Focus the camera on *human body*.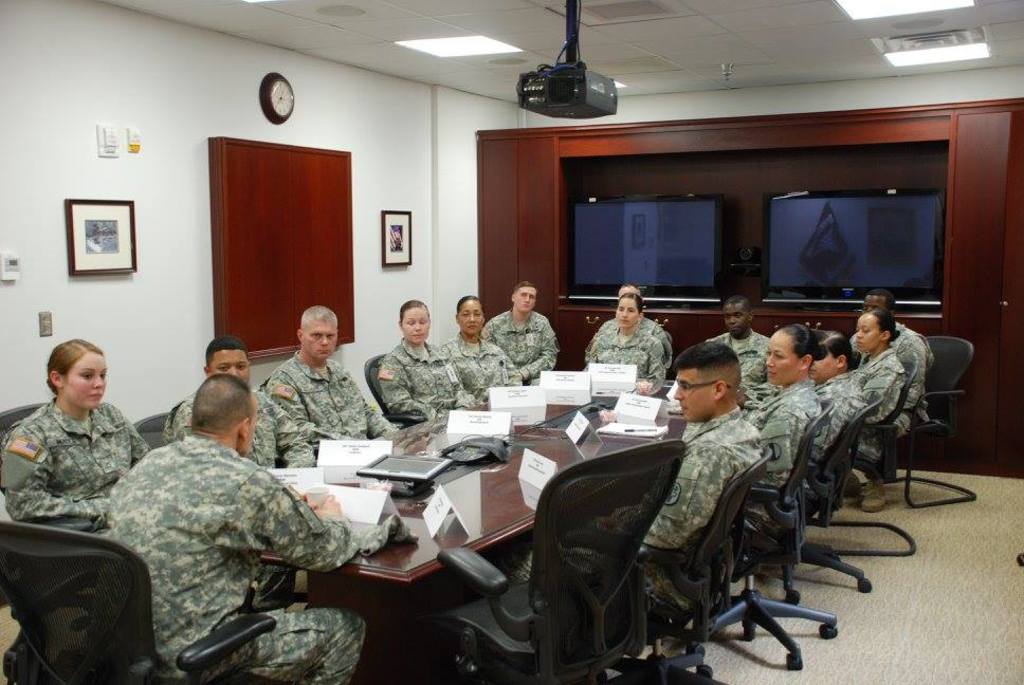
Focus region: 587 293 666 383.
